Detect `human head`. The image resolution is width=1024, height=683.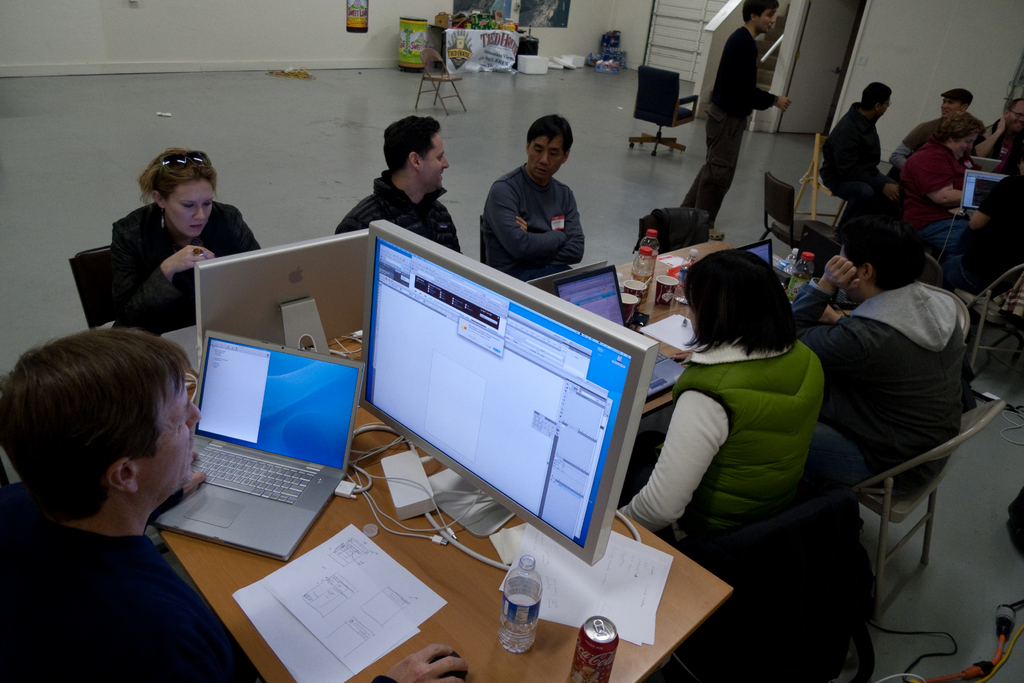
[938,89,972,120].
